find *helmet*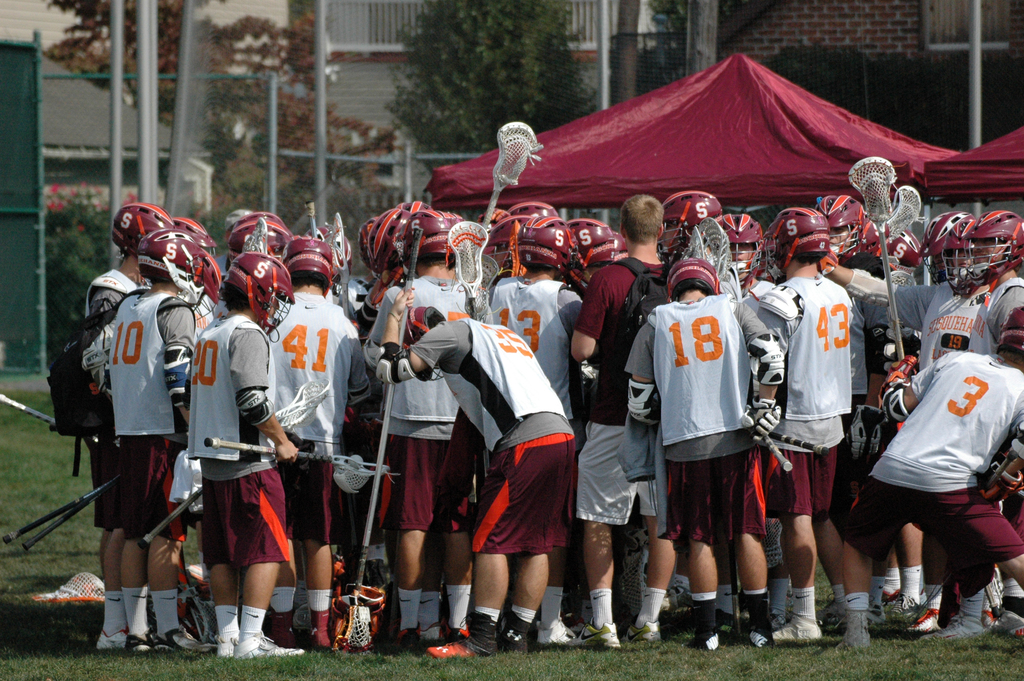
880, 233, 922, 272
